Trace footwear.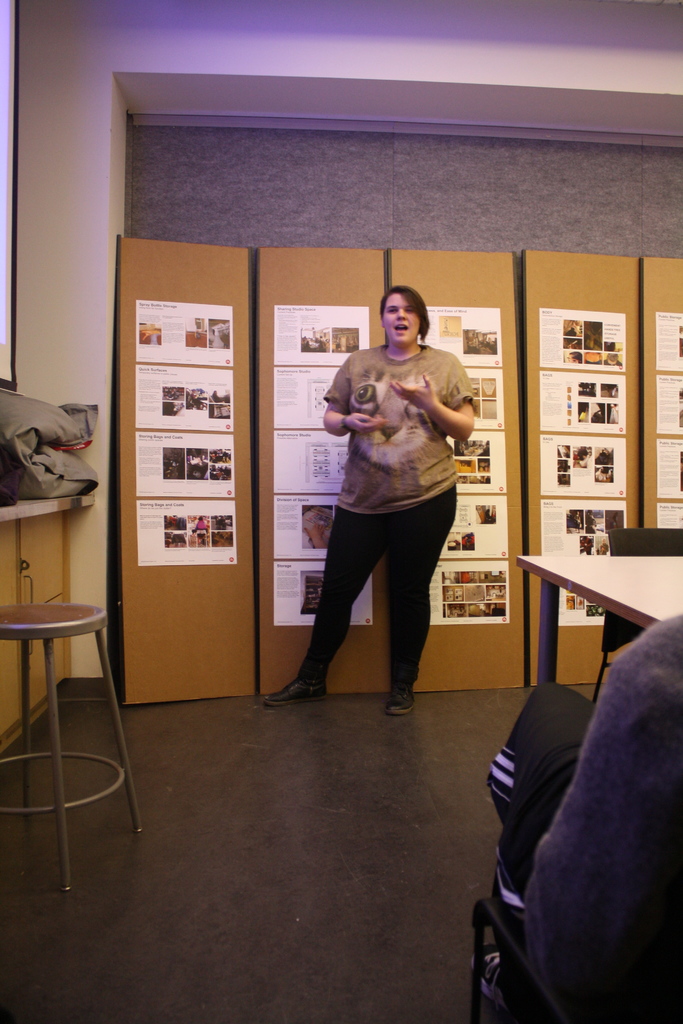
Traced to (385, 687, 415, 715).
